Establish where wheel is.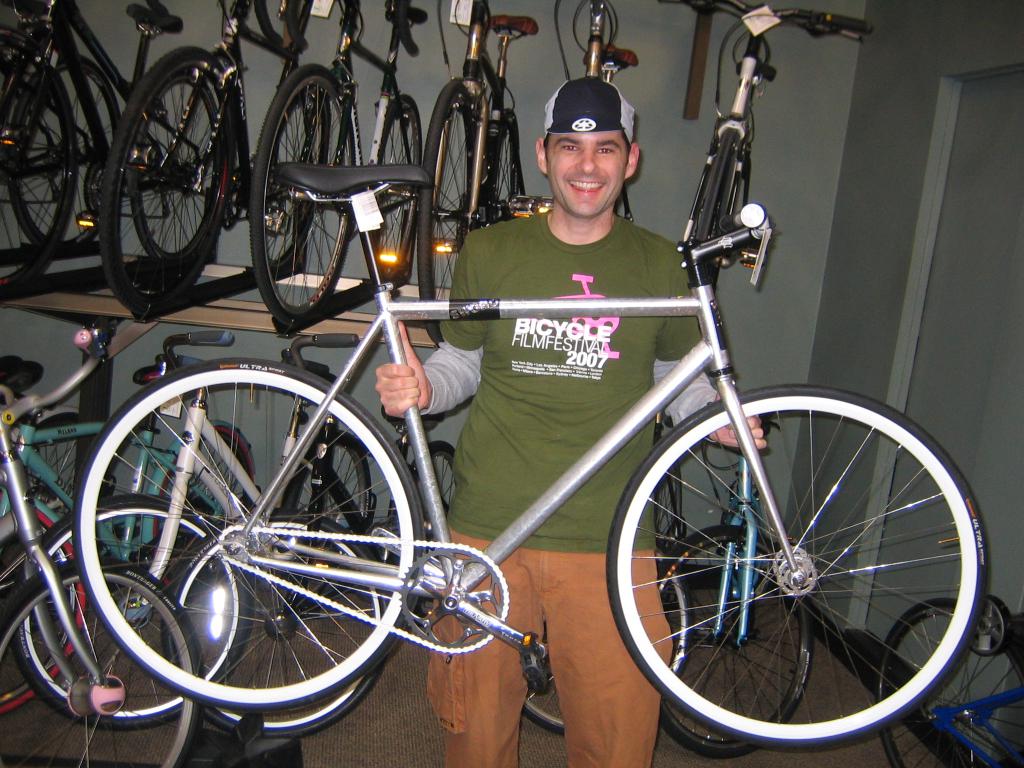
Established at 0,503,86,719.
